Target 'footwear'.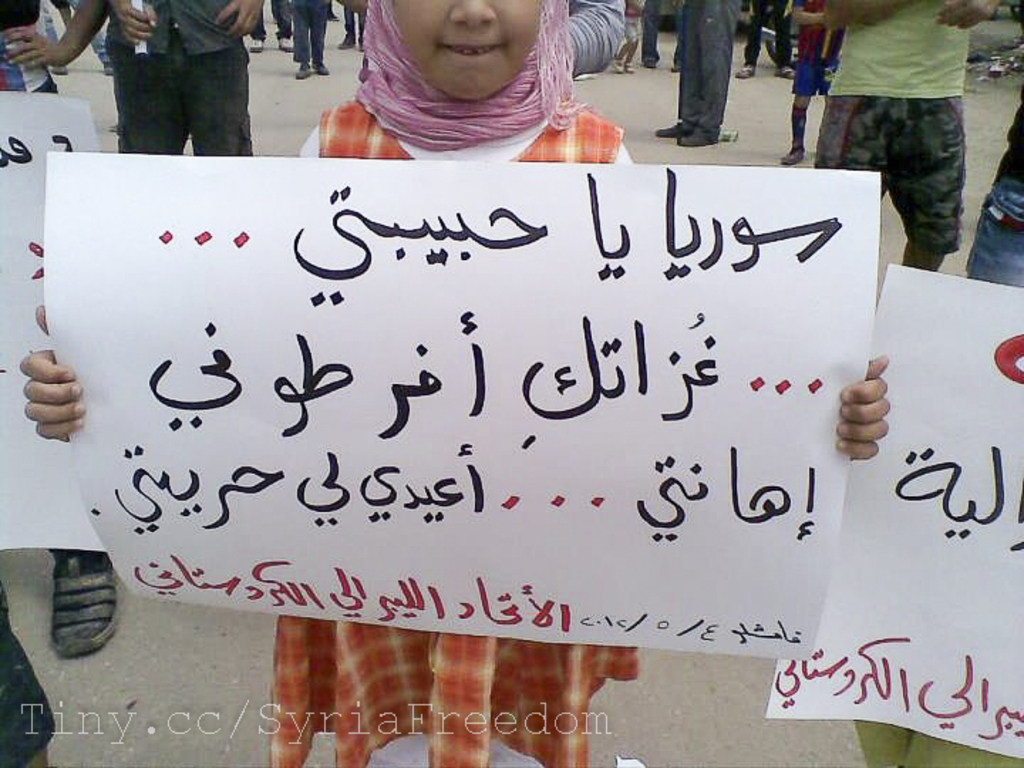
Target region: (24, 556, 122, 651).
